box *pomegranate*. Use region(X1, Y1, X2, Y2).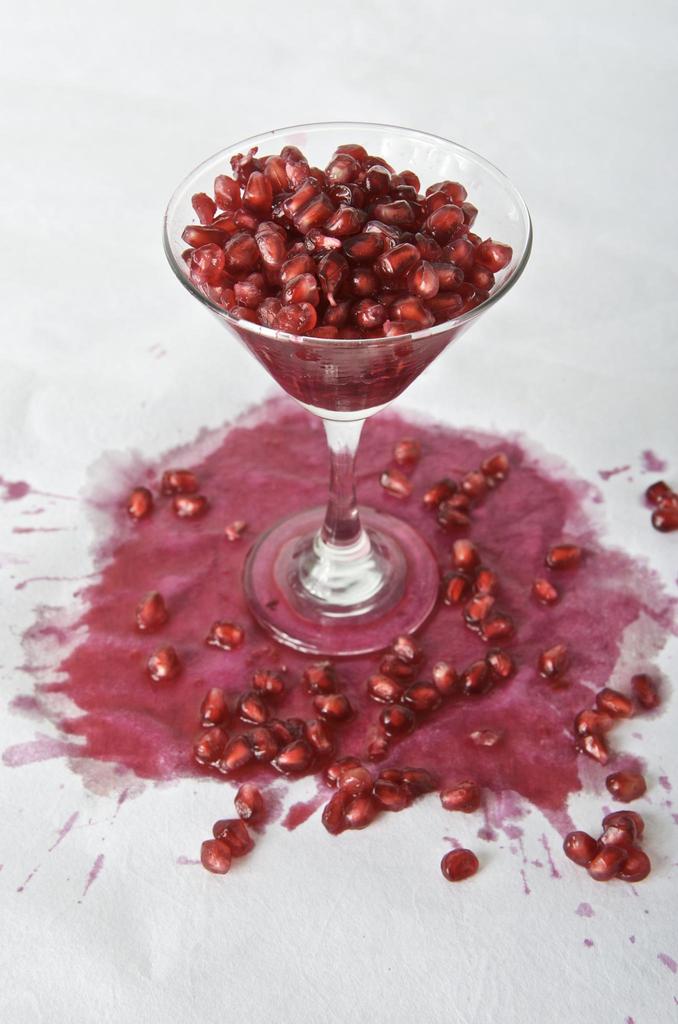
region(232, 783, 269, 830).
